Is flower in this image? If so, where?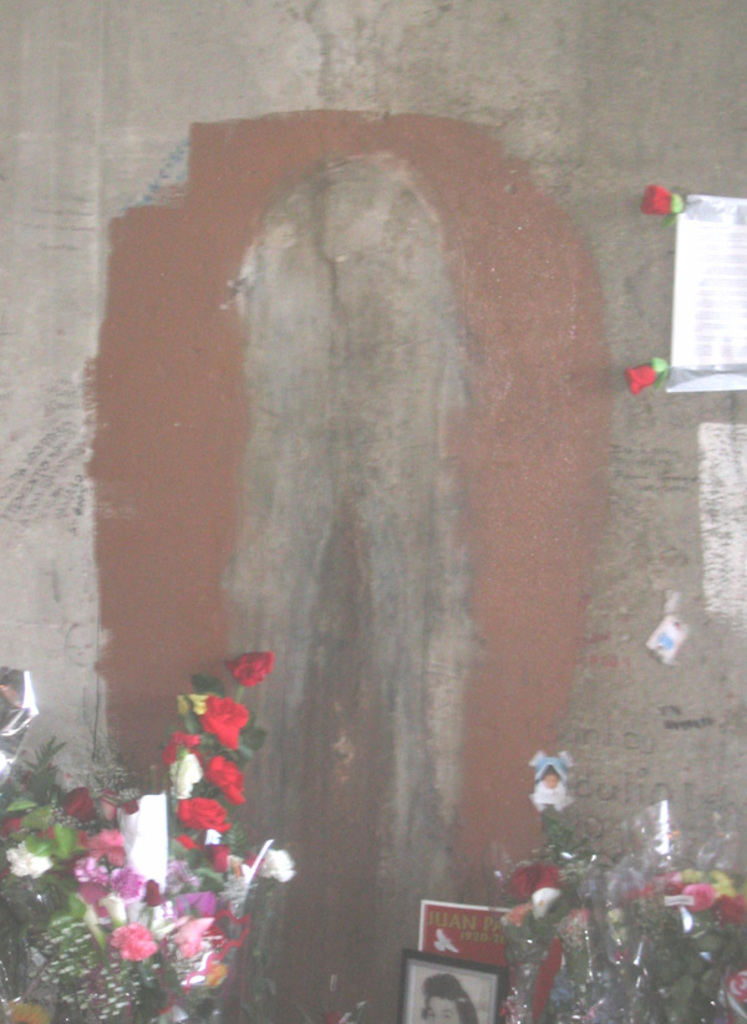
Yes, at 223,647,278,689.
